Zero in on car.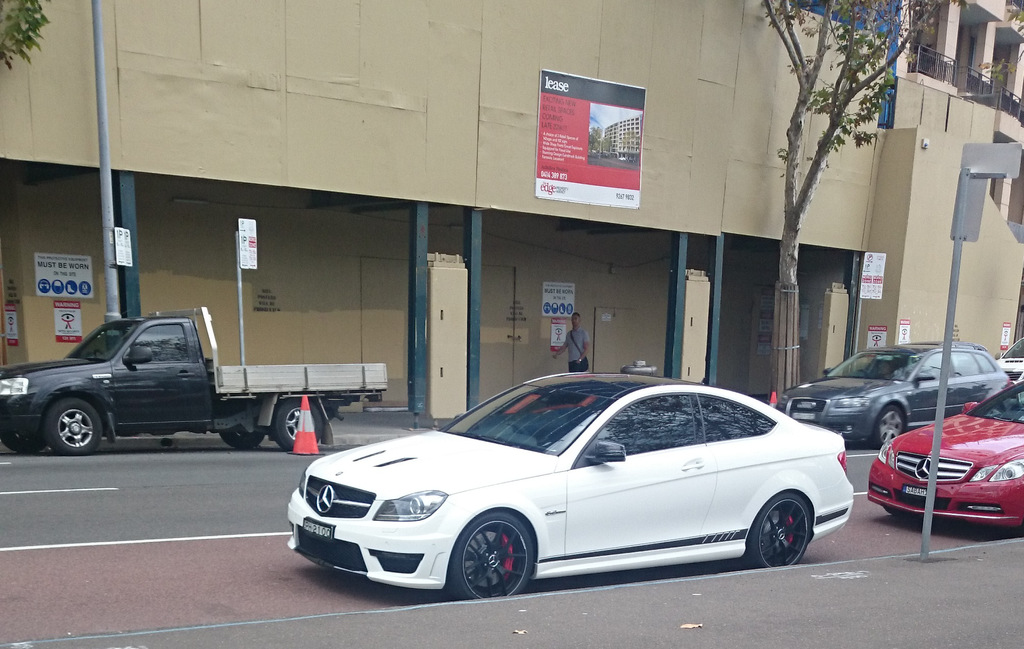
Zeroed in: <box>998,338,1023,382</box>.
